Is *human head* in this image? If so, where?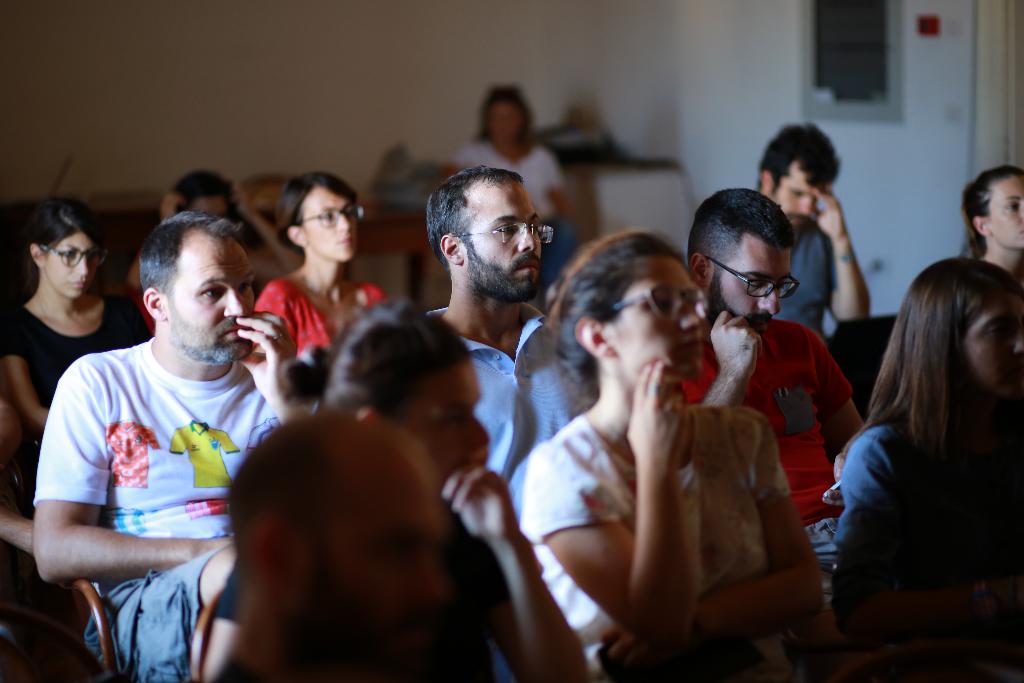
Yes, at [481,82,535,149].
